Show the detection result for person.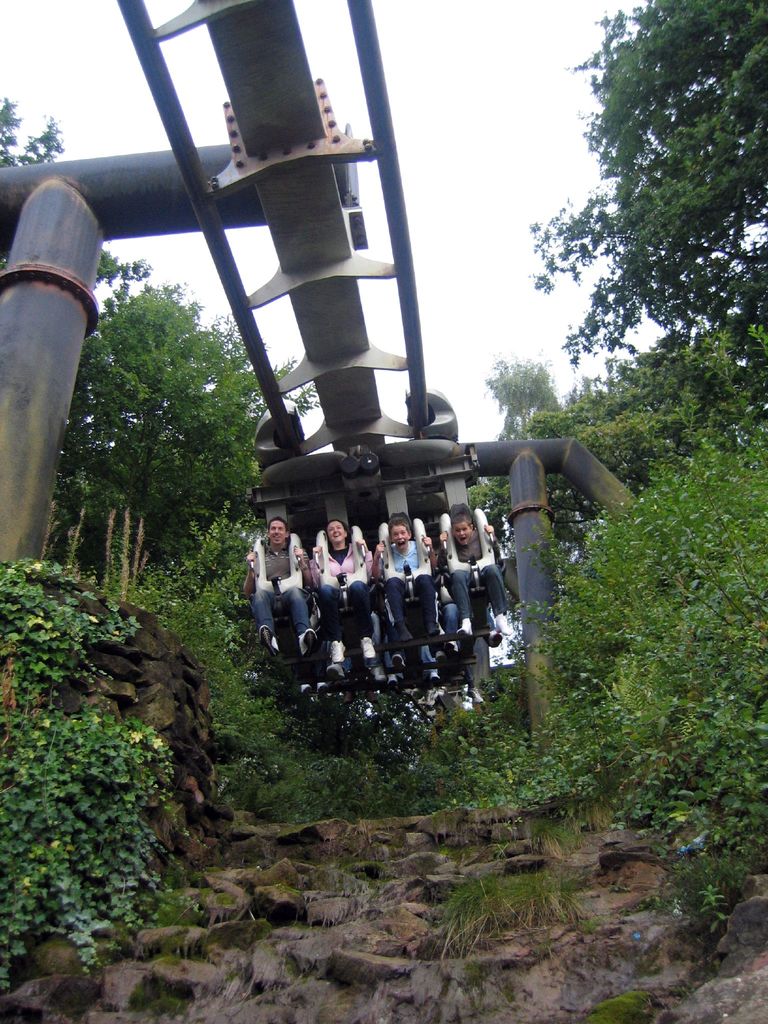
x1=307 y1=522 x2=375 y2=666.
